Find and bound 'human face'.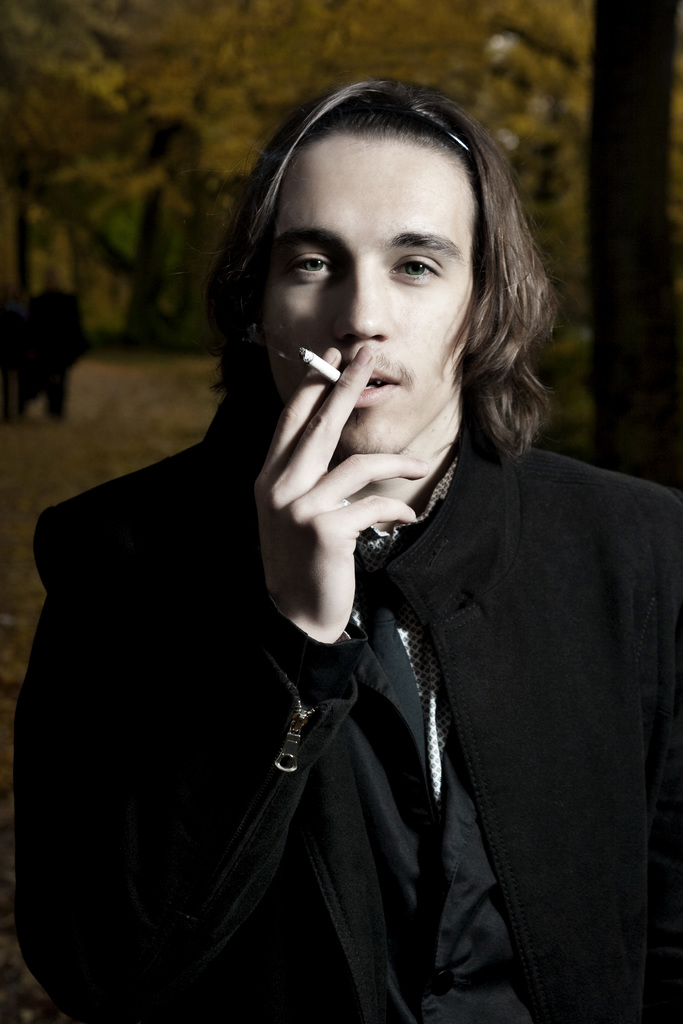
Bound: x1=260, y1=135, x2=467, y2=455.
